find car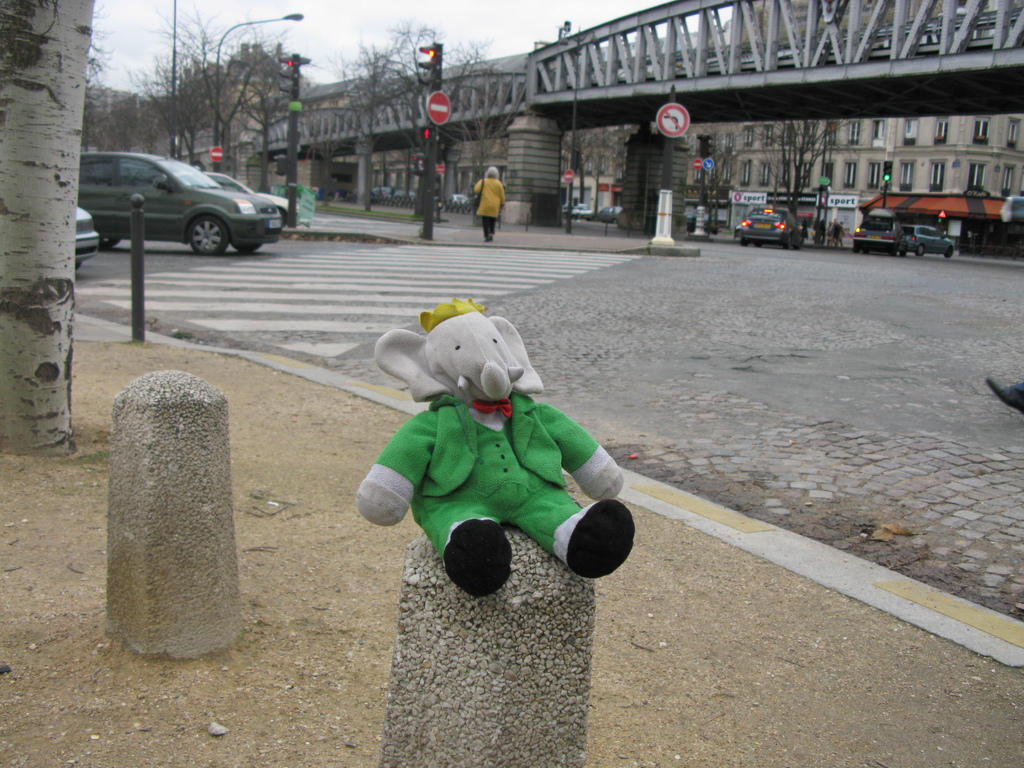
detection(735, 205, 789, 247)
